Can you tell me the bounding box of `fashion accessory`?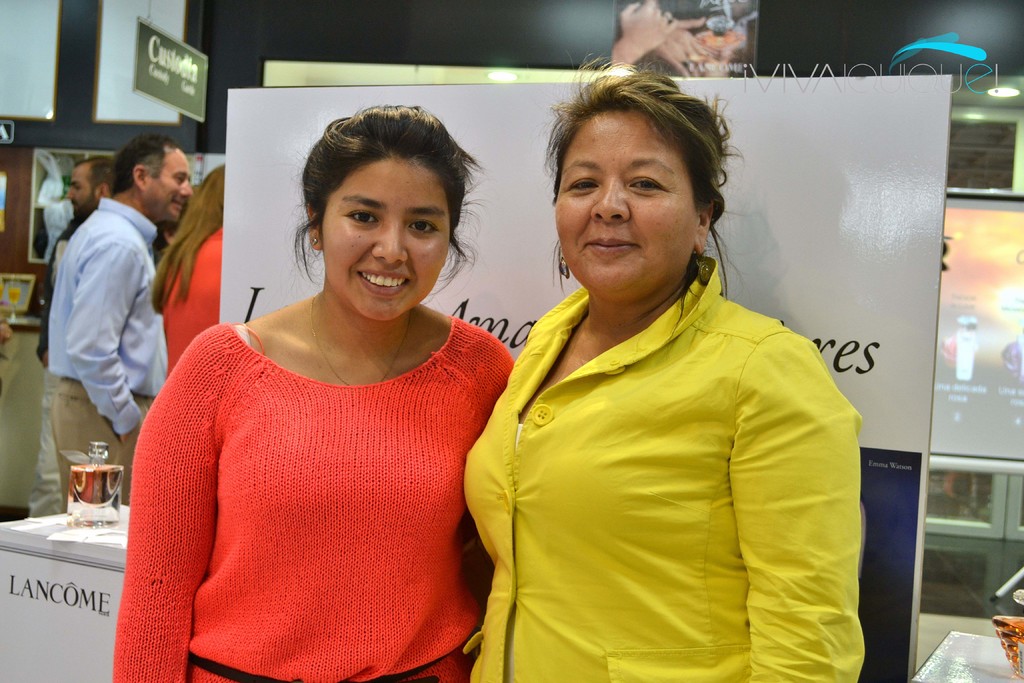
[left=696, top=248, right=717, bottom=286].
